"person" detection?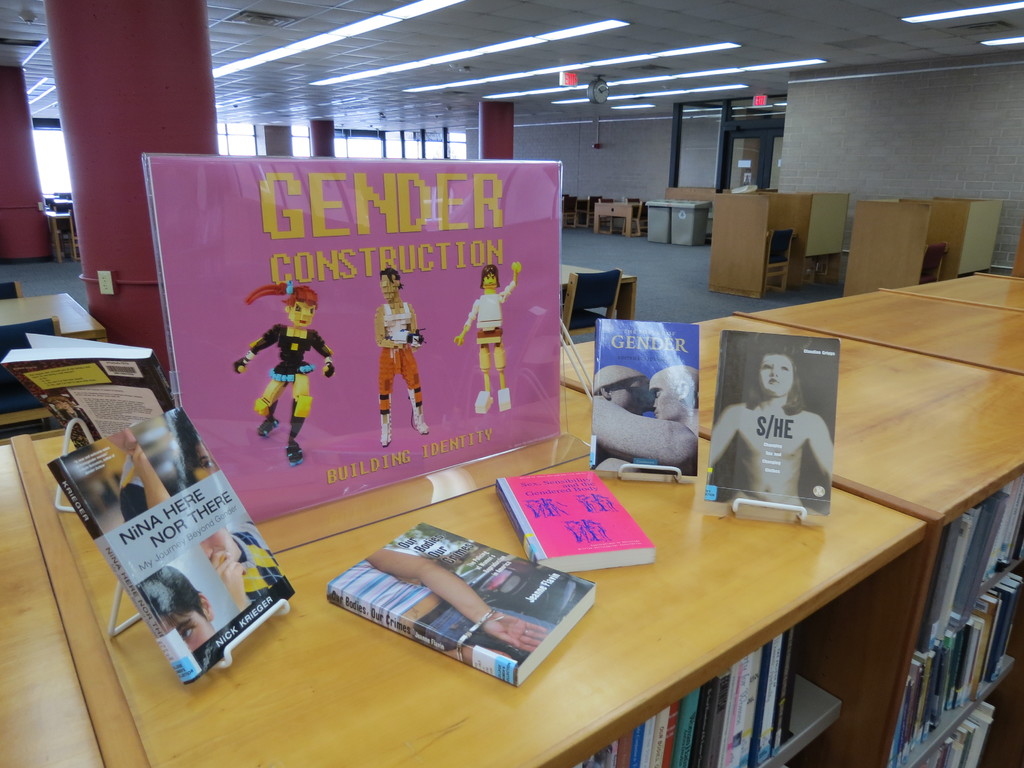
(x1=453, y1=260, x2=526, y2=415)
